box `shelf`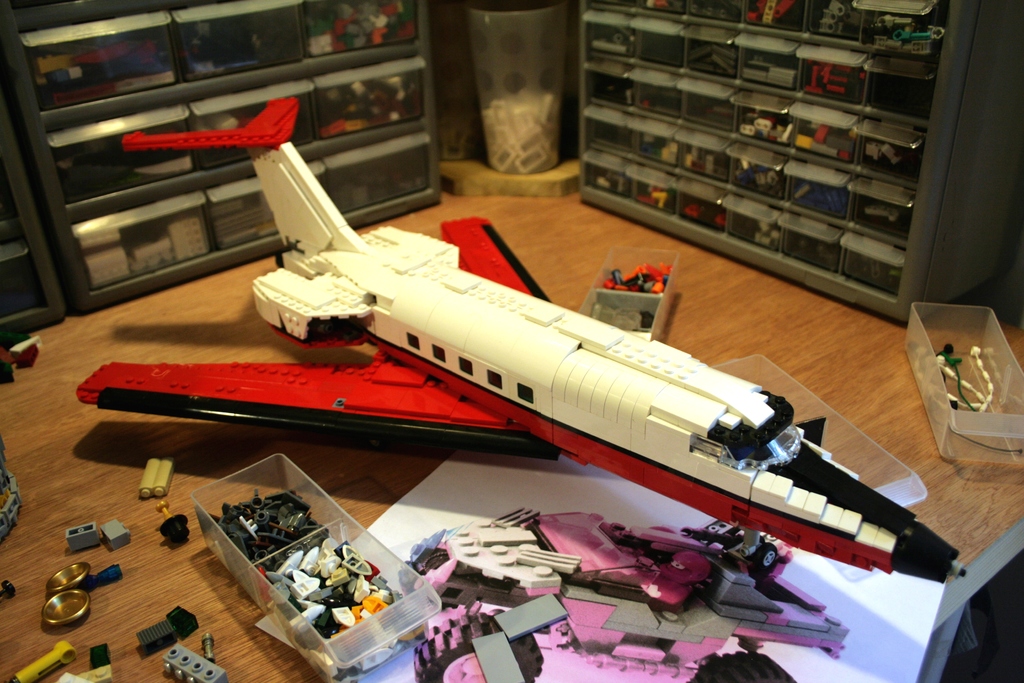
(x1=568, y1=0, x2=1001, y2=328)
